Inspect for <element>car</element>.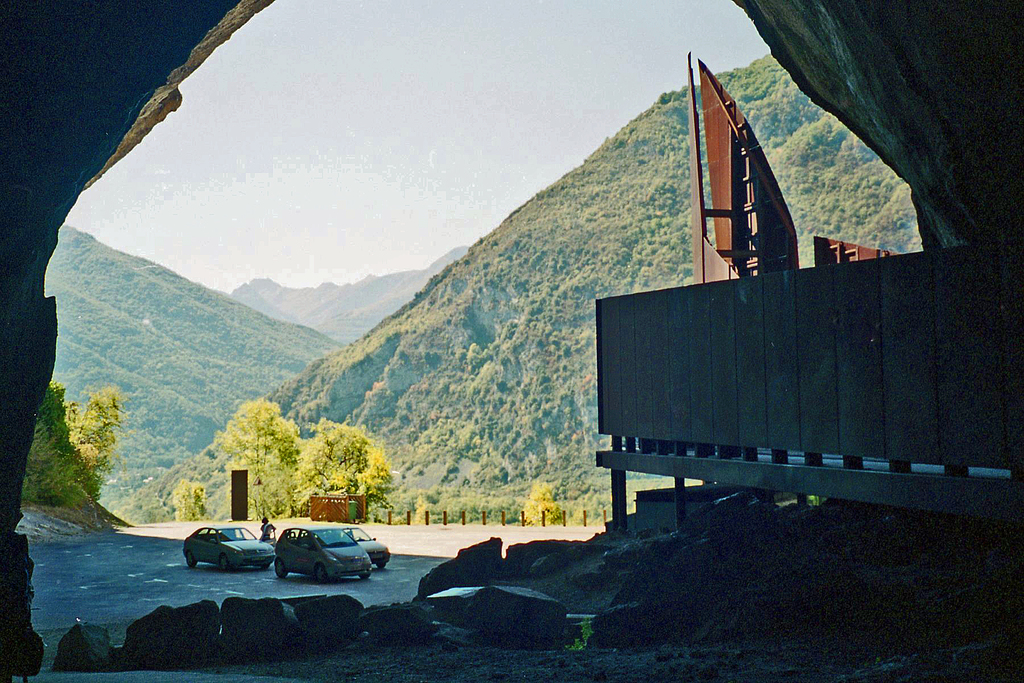
Inspection: <box>181,522,278,578</box>.
